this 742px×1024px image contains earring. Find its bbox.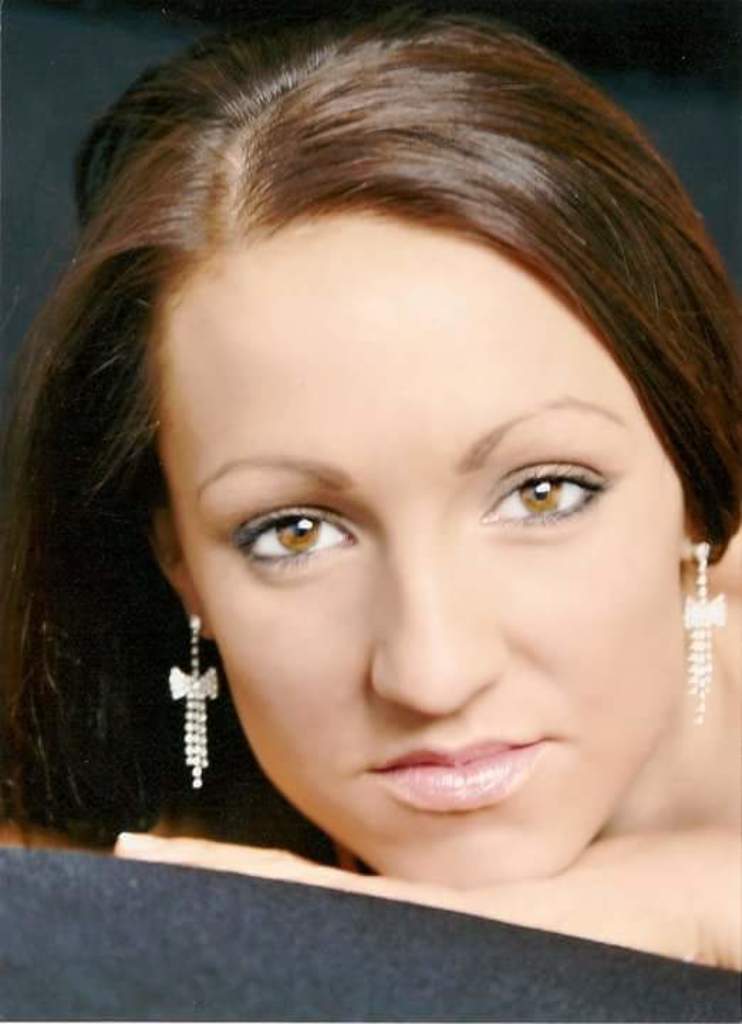
678 538 731 725.
